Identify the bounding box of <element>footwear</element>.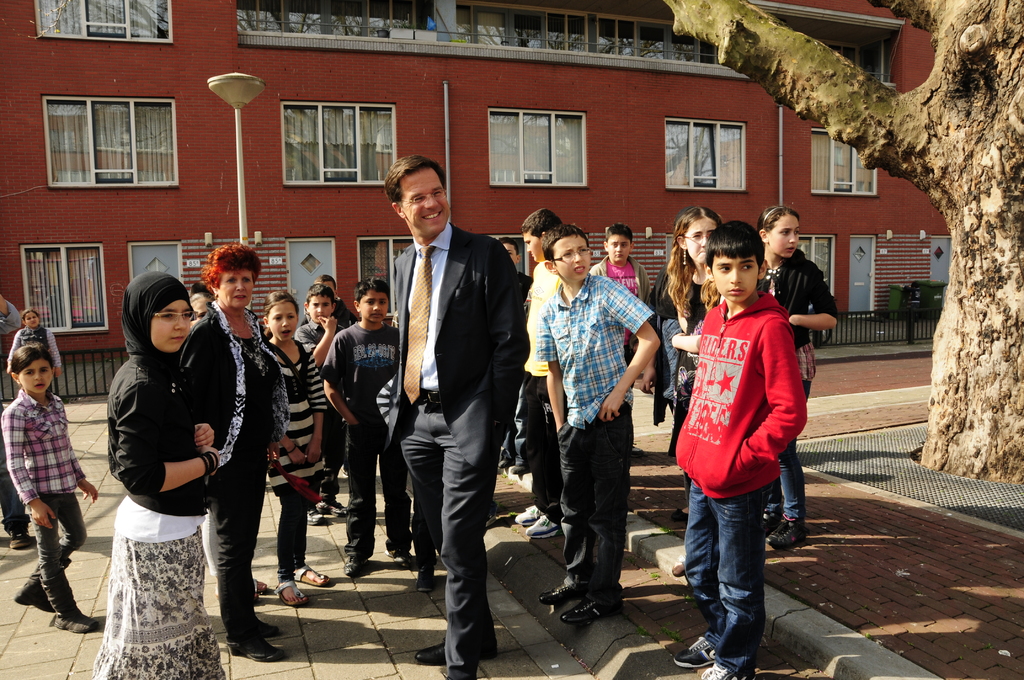
box=[669, 506, 689, 524].
